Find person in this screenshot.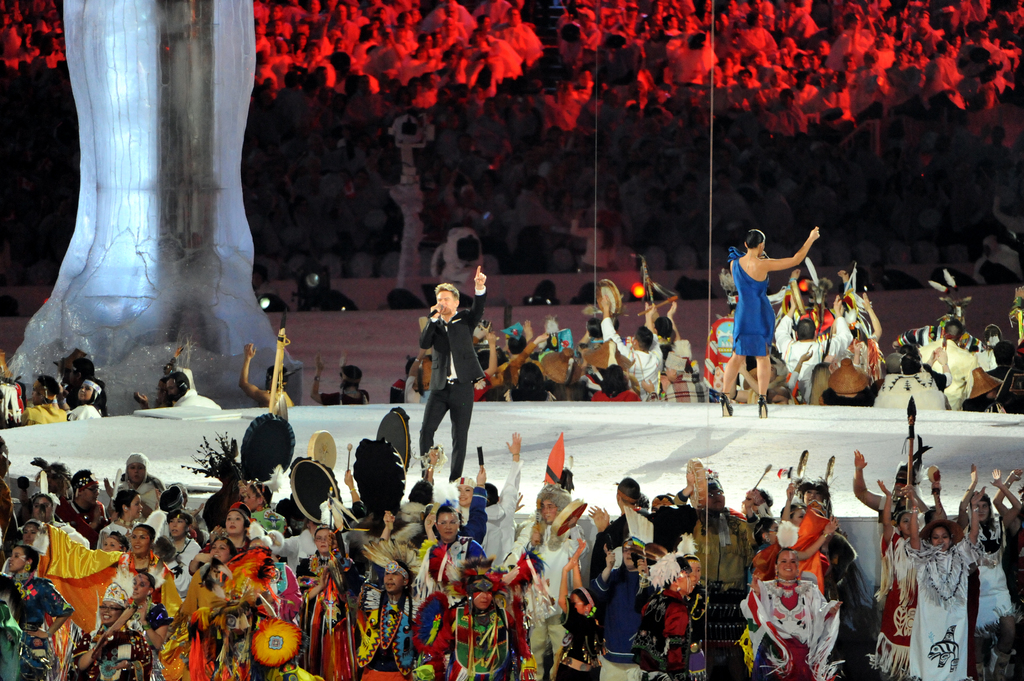
The bounding box for person is [134, 344, 225, 412].
